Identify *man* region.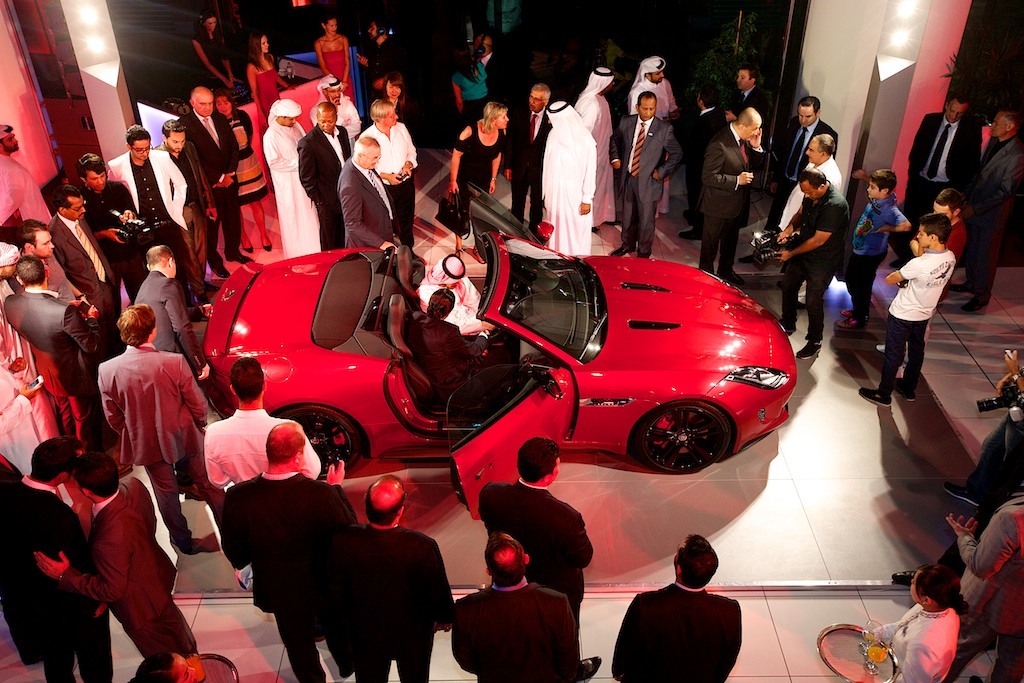
Region: [left=479, top=436, right=598, bottom=682].
